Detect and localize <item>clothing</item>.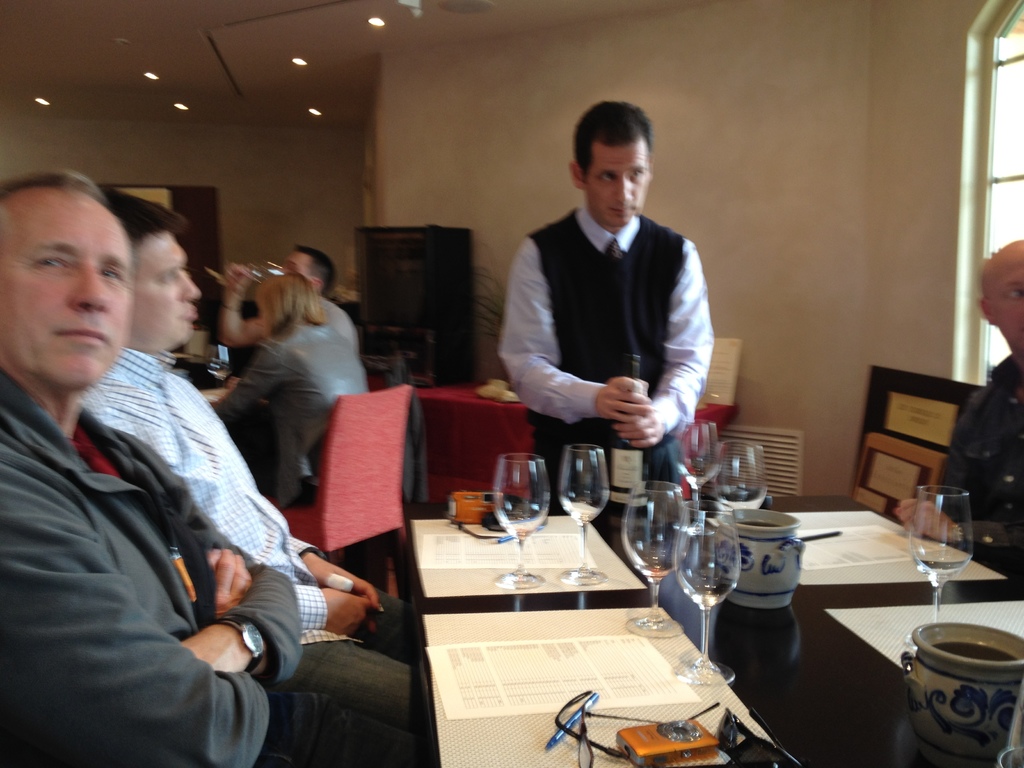
Localized at box=[207, 333, 337, 532].
